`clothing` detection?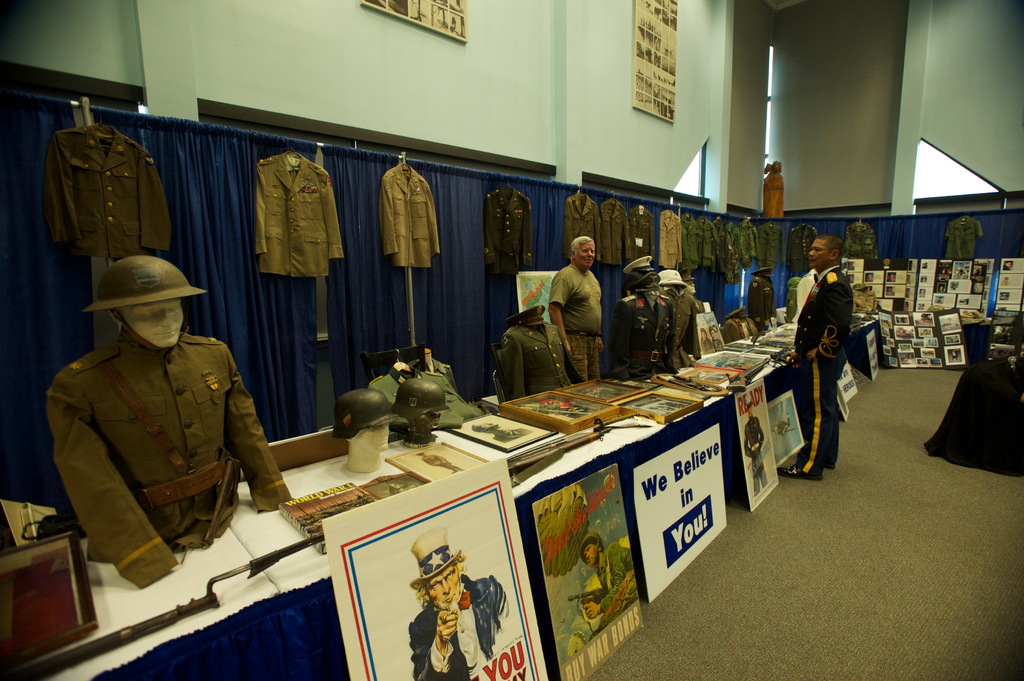
{"x1": 701, "y1": 337, "x2": 719, "y2": 357}
